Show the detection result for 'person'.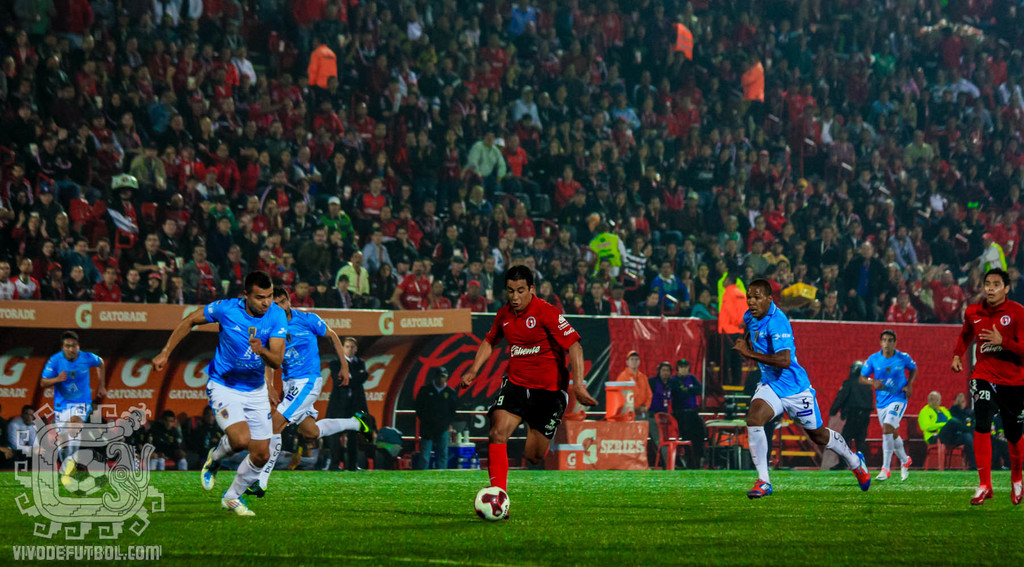
bbox(714, 275, 752, 387).
